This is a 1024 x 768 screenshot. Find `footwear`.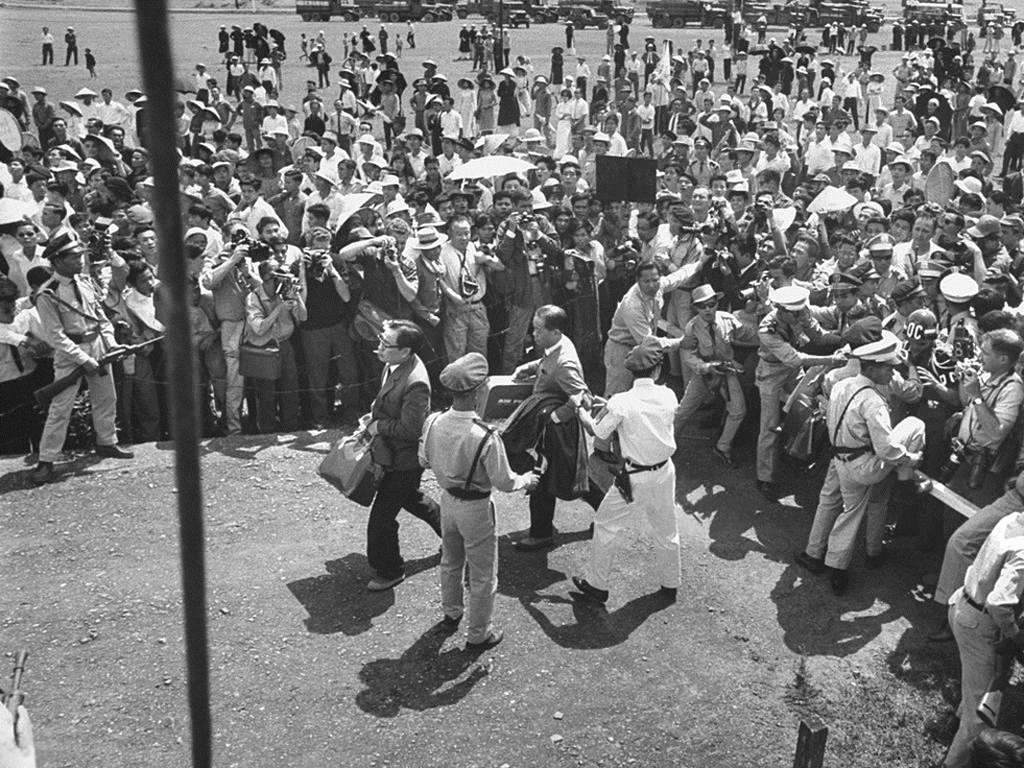
Bounding box: detection(443, 607, 468, 635).
